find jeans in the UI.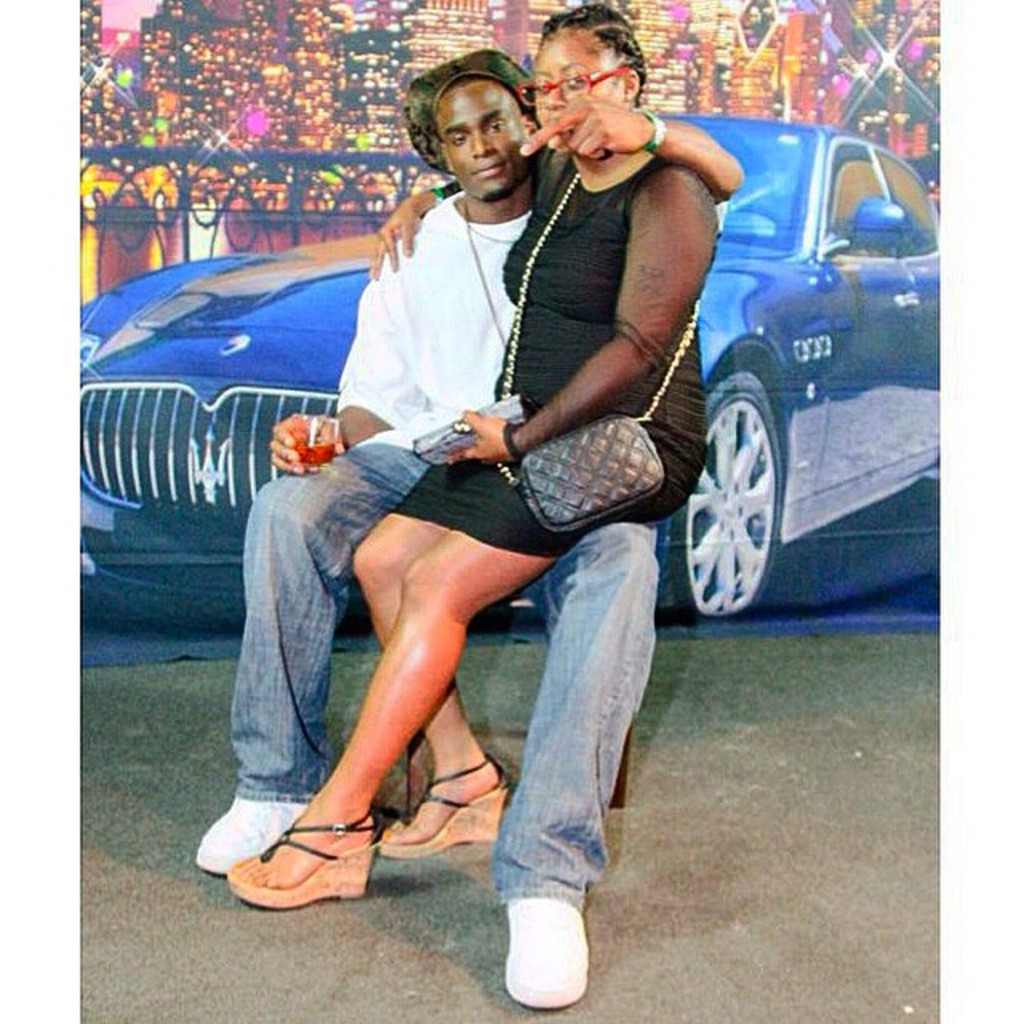
UI element at {"left": 216, "top": 438, "right": 667, "bottom": 899}.
